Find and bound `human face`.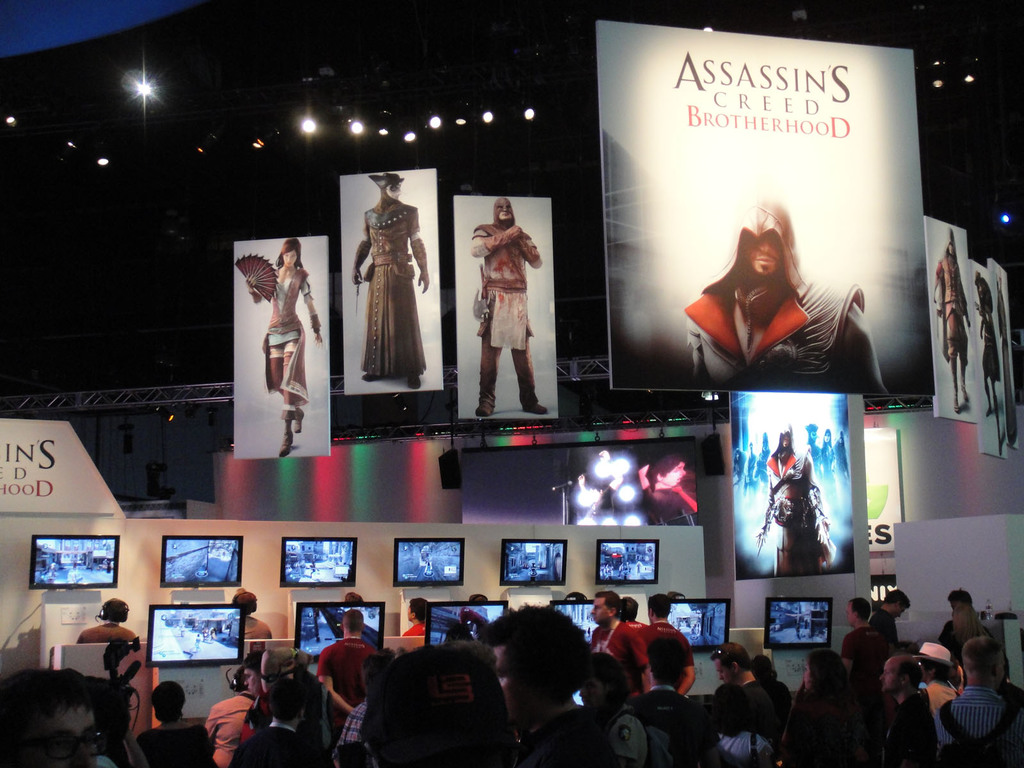
Bound: 283, 251, 296, 267.
